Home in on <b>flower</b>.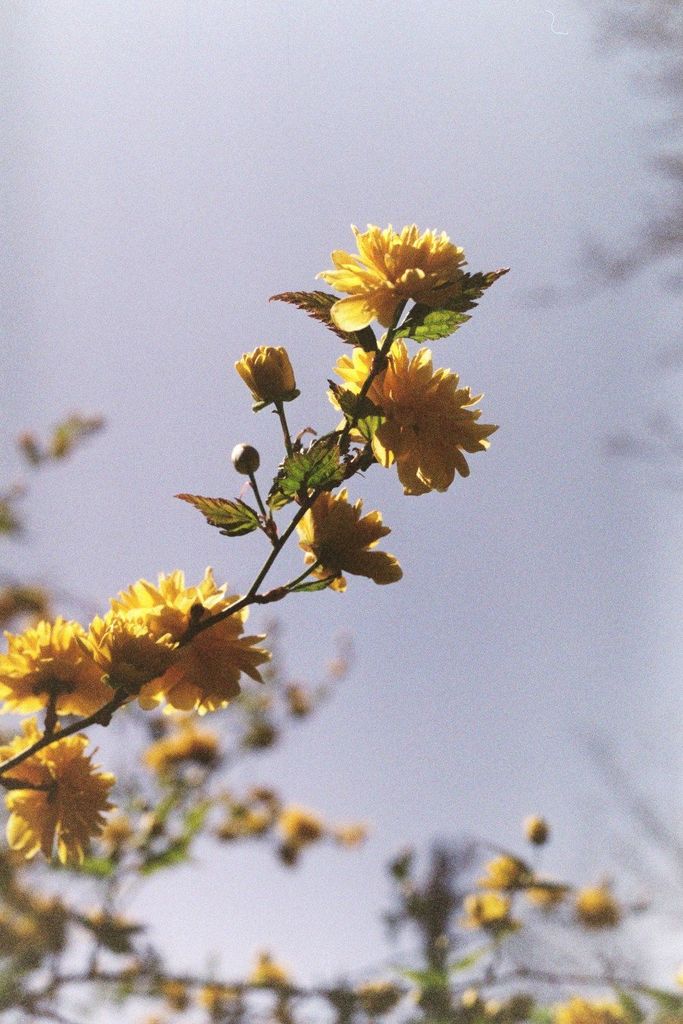
Homed in at box=[93, 565, 268, 708].
